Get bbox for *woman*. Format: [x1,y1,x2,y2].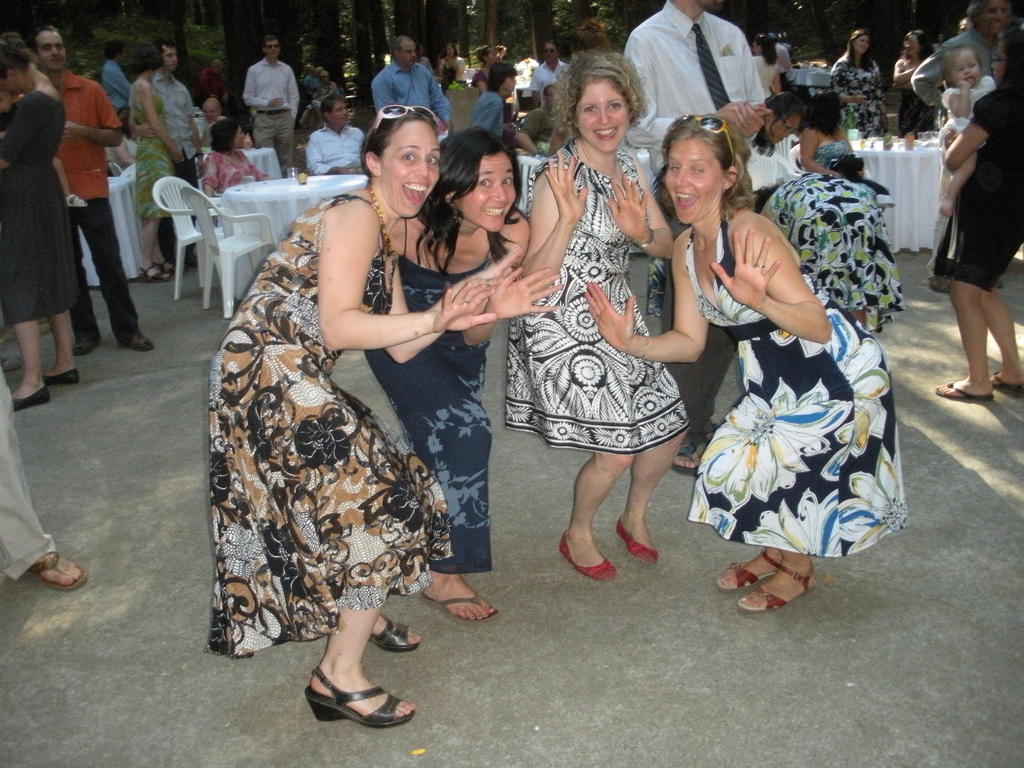
[472,45,499,97].
